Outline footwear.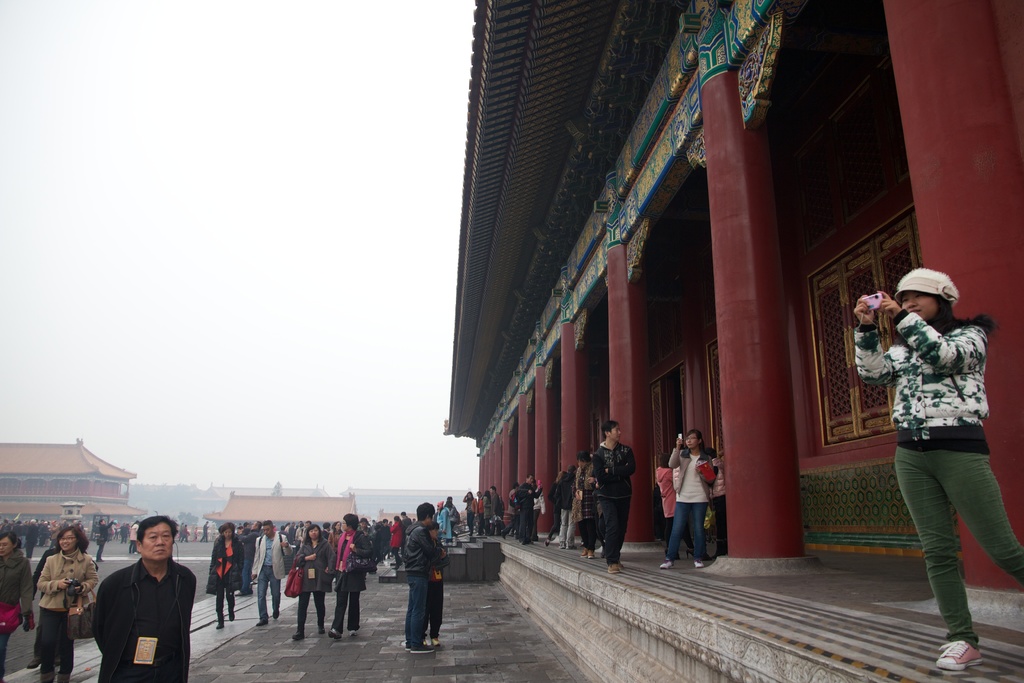
Outline: {"x1": 938, "y1": 639, "x2": 984, "y2": 671}.
